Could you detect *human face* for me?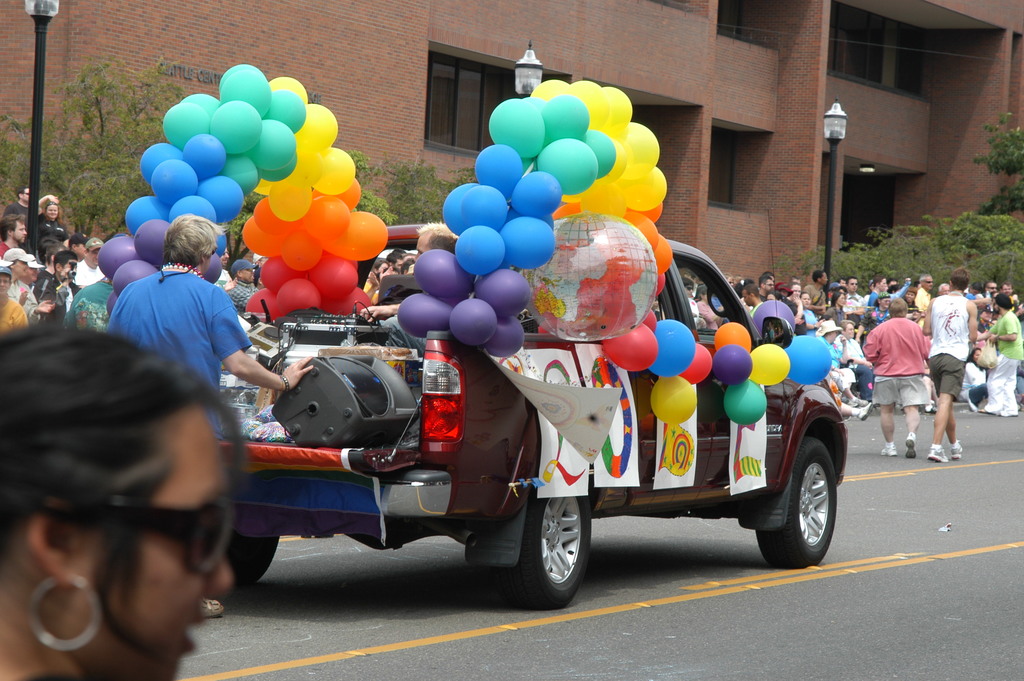
Detection result: <region>740, 271, 1023, 336</region>.
